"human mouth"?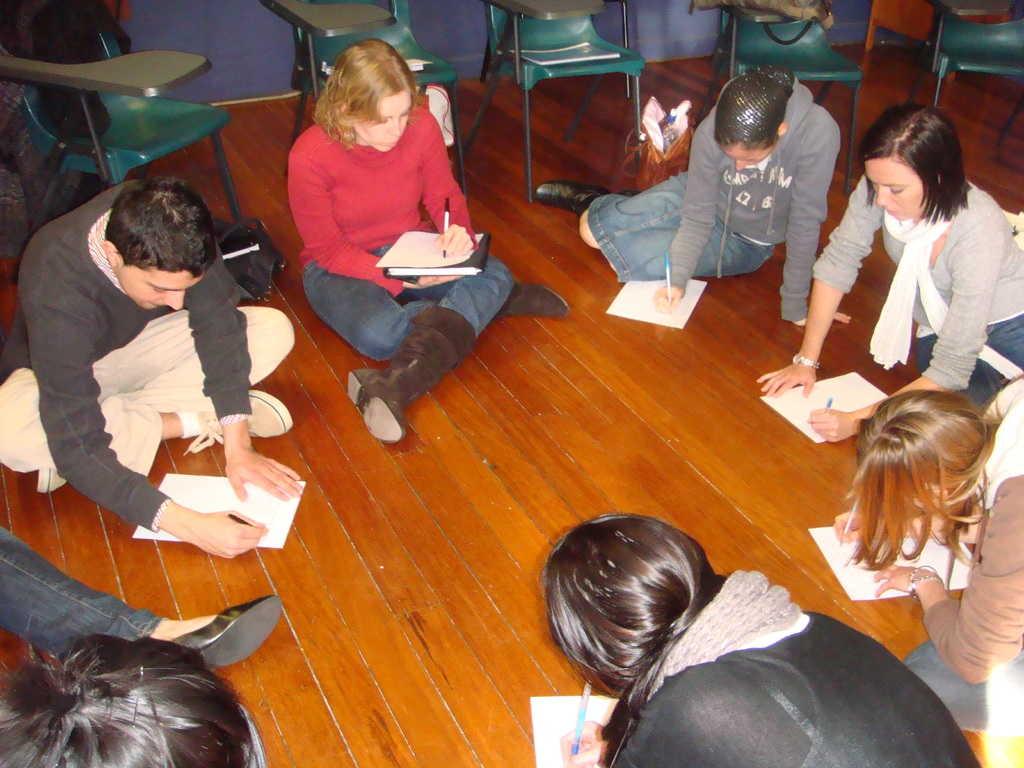
(381, 138, 401, 148)
